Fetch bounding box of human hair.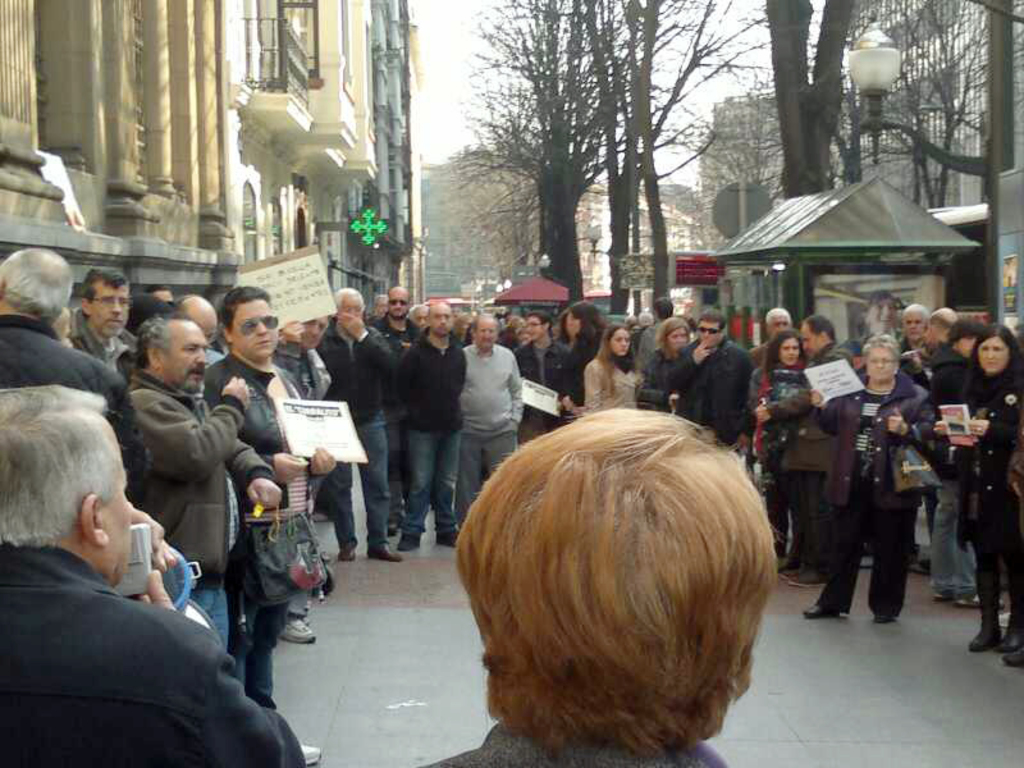
Bbox: bbox=[979, 319, 1021, 389].
